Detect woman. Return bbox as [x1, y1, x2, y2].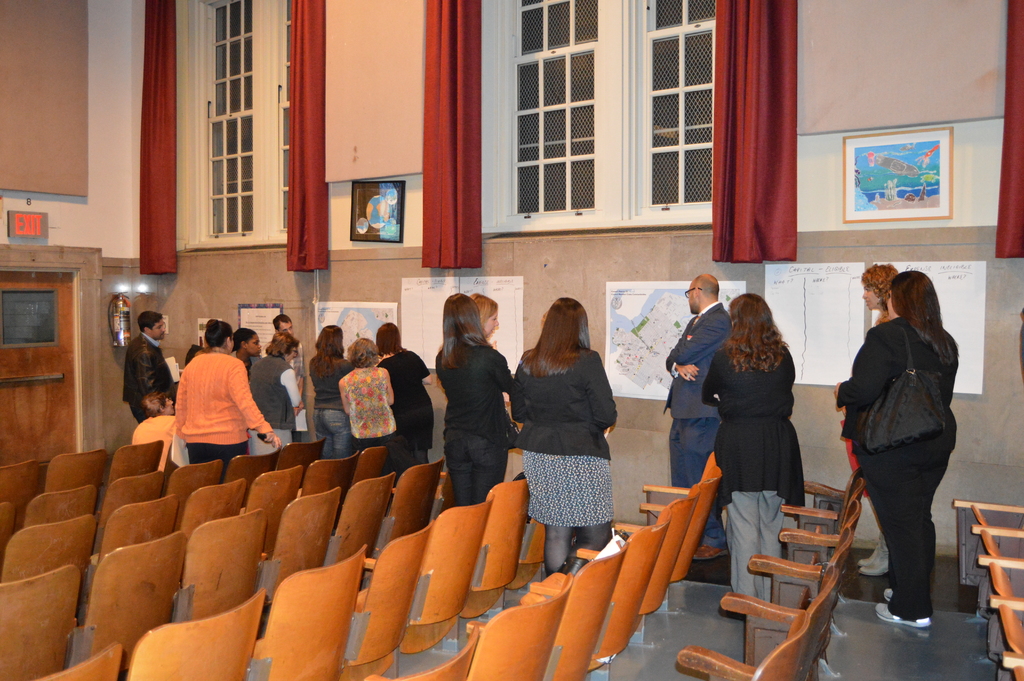
[249, 331, 316, 449].
